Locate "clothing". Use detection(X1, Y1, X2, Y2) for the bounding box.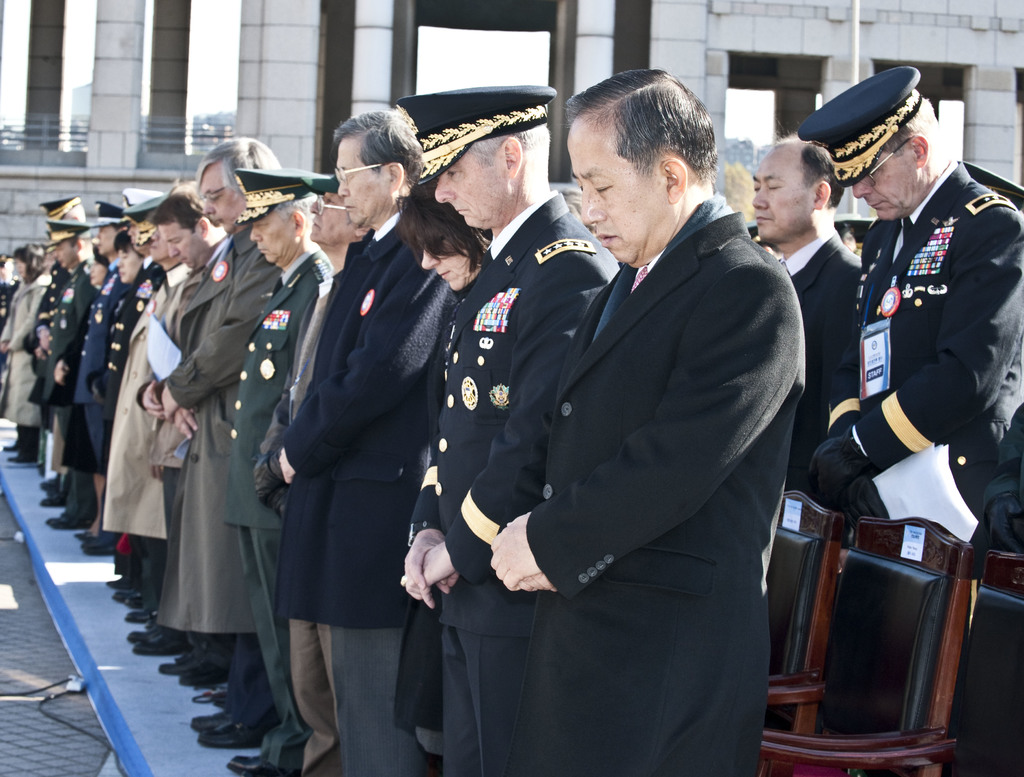
detection(794, 165, 1023, 776).
